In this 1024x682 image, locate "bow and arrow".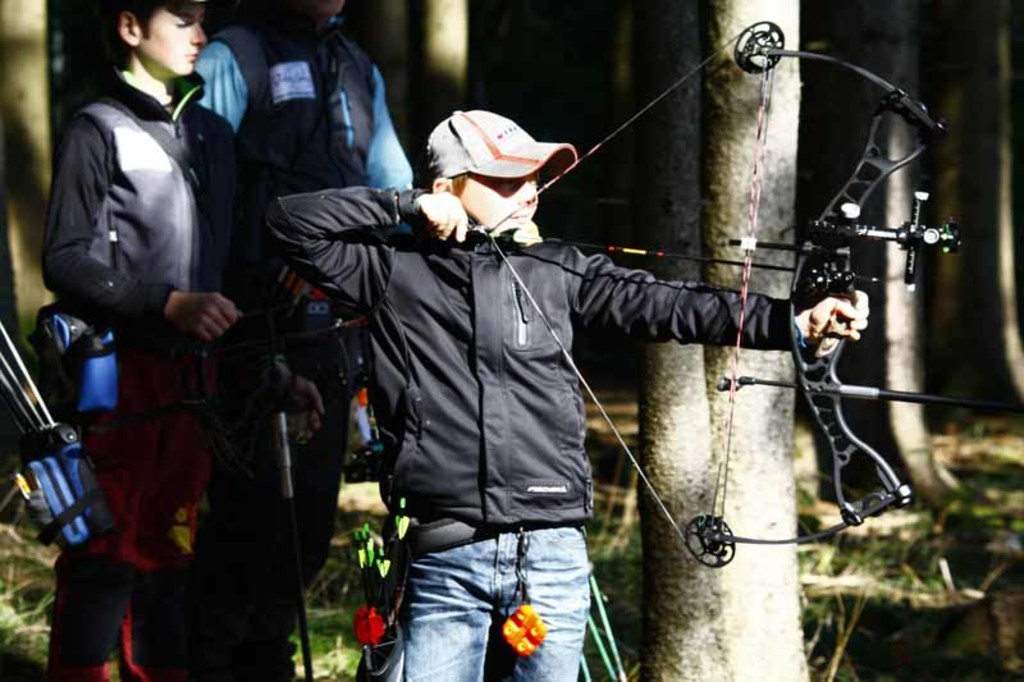
Bounding box: box=[466, 18, 1018, 566].
